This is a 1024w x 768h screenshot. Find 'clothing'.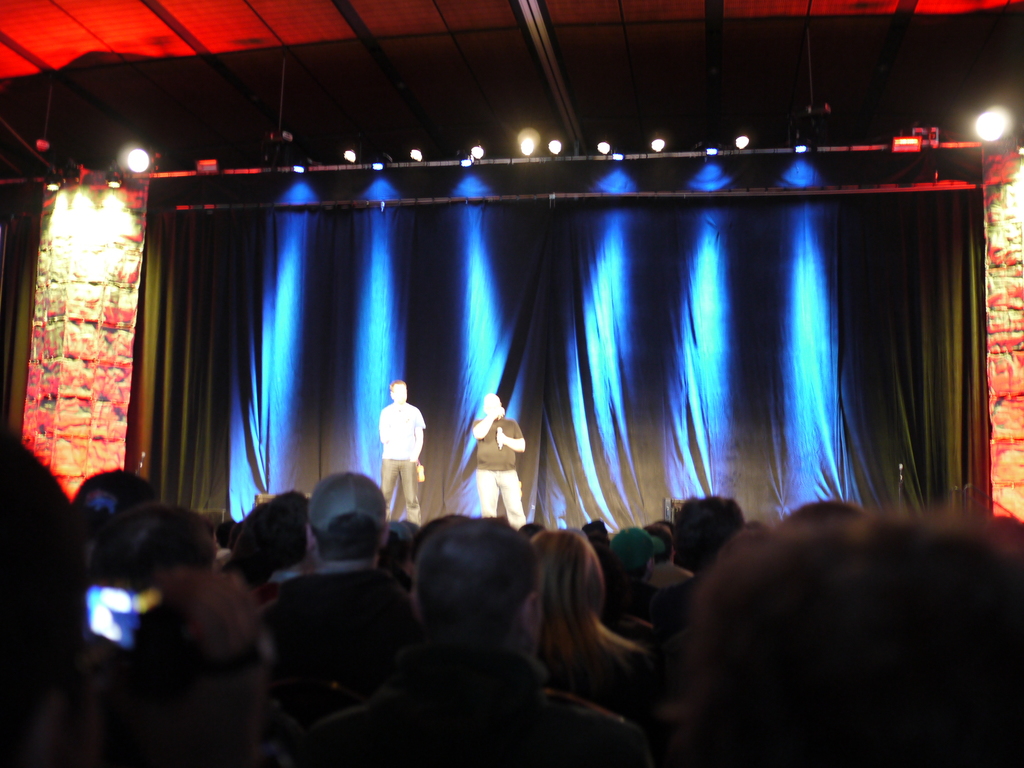
Bounding box: 652, 560, 695, 586.
